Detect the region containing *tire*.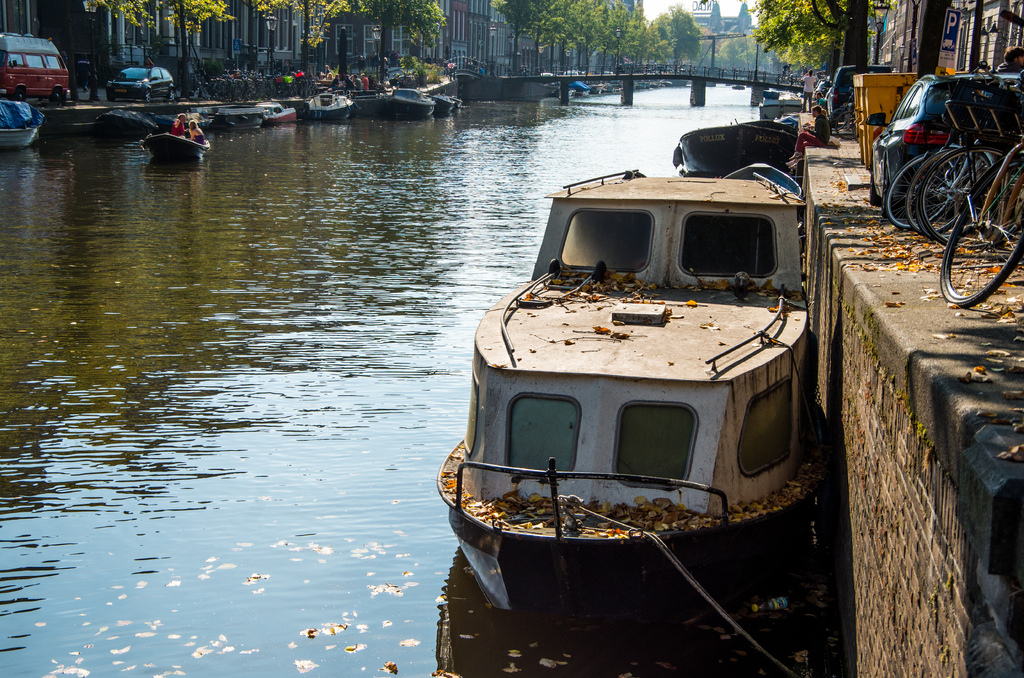
<region>945, 145, 1023, 302</region>.
